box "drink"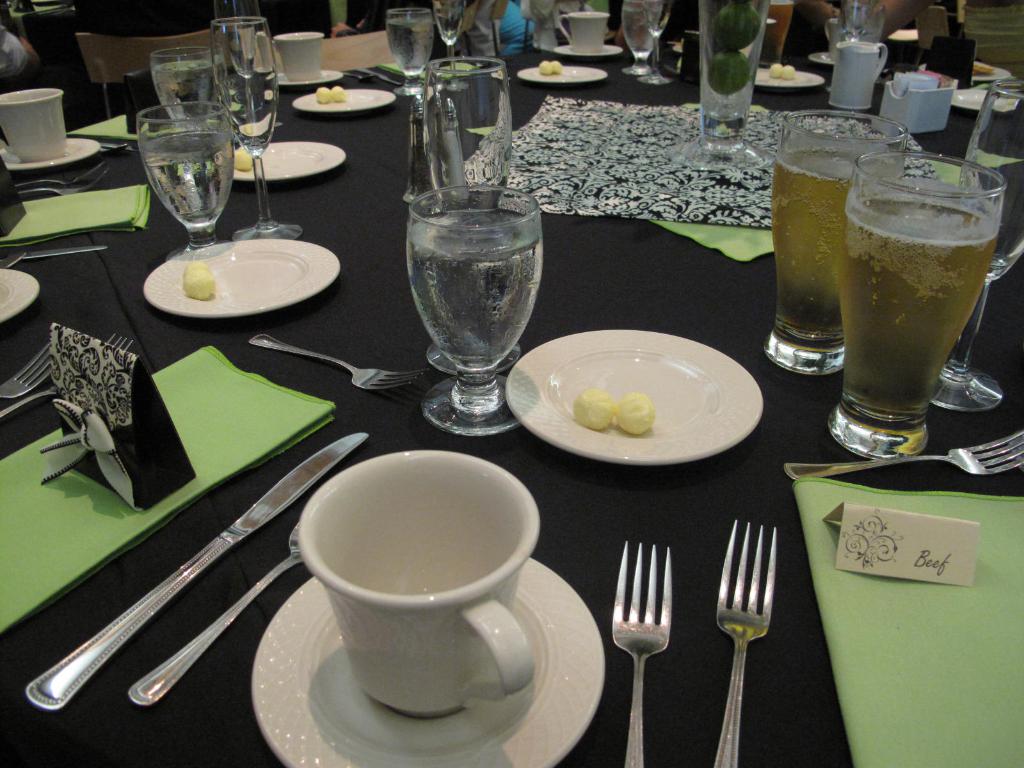
left=404, top=209, right=541, bottom=374
